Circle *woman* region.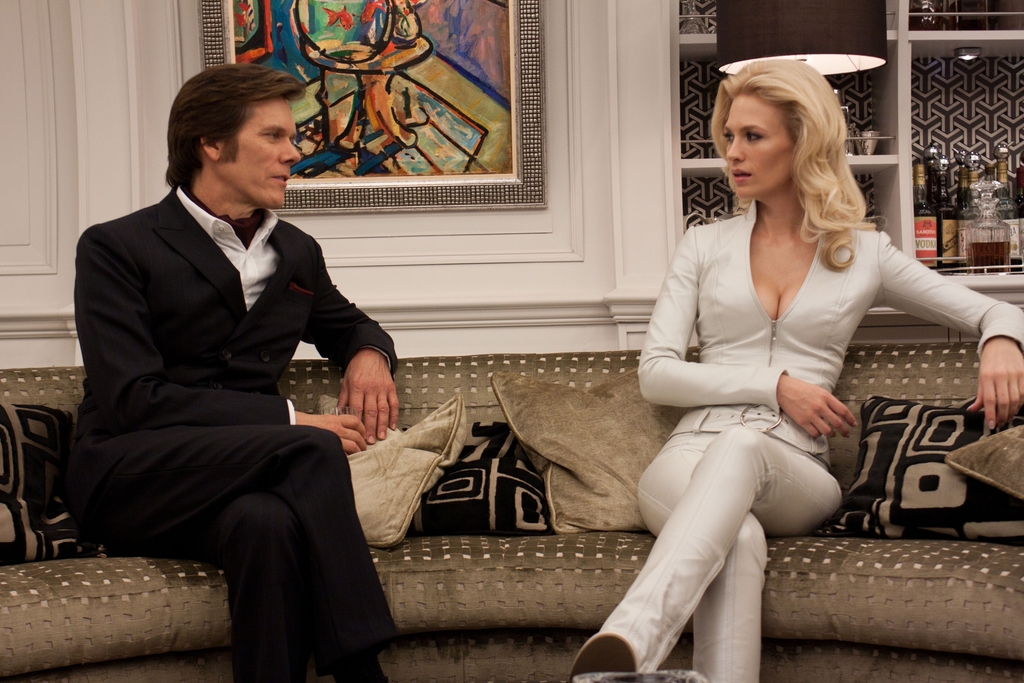
Region: [x1=481, y1=73, x2=883, y2=654].
